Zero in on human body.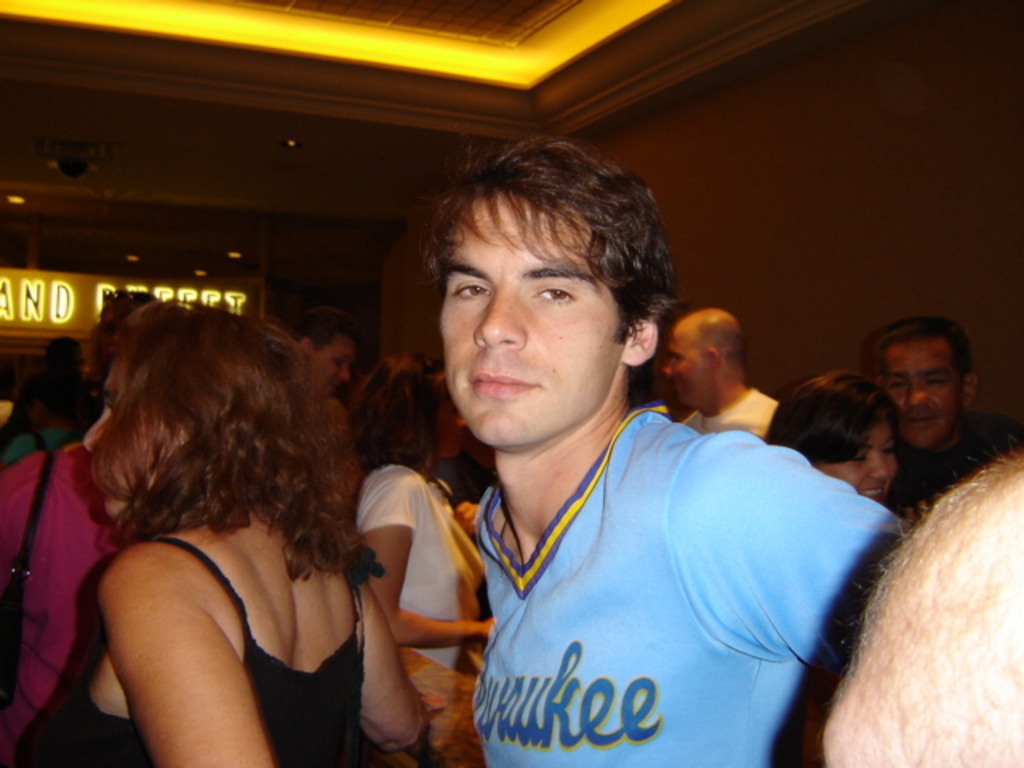
Zeroed in: box=[686, 384, 773, 435].
